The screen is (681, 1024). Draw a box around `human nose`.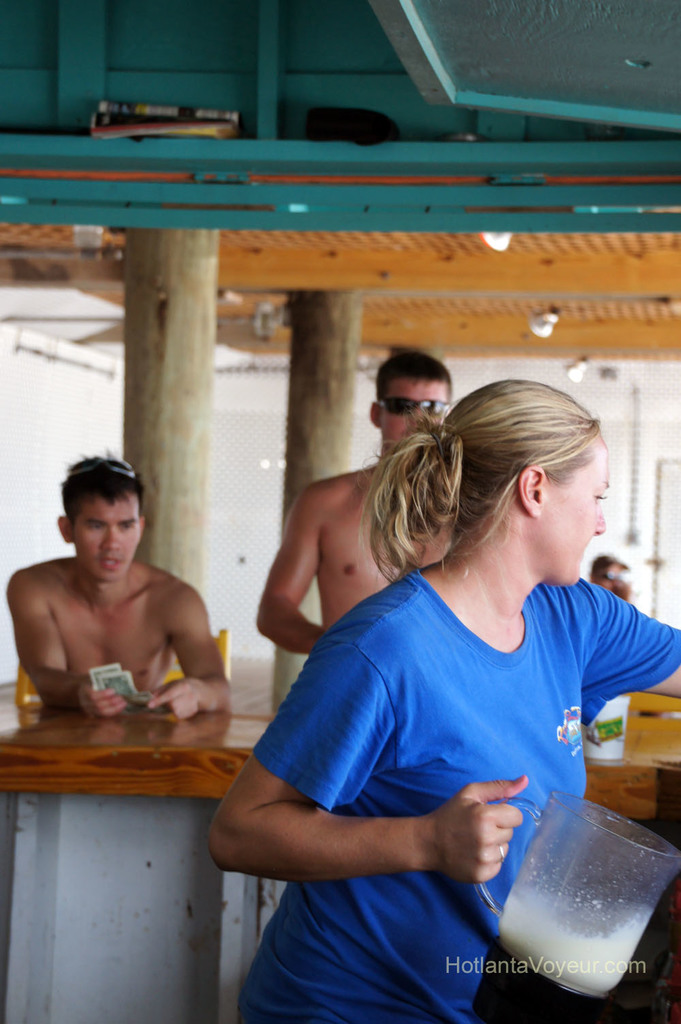
101 526 120 550.
